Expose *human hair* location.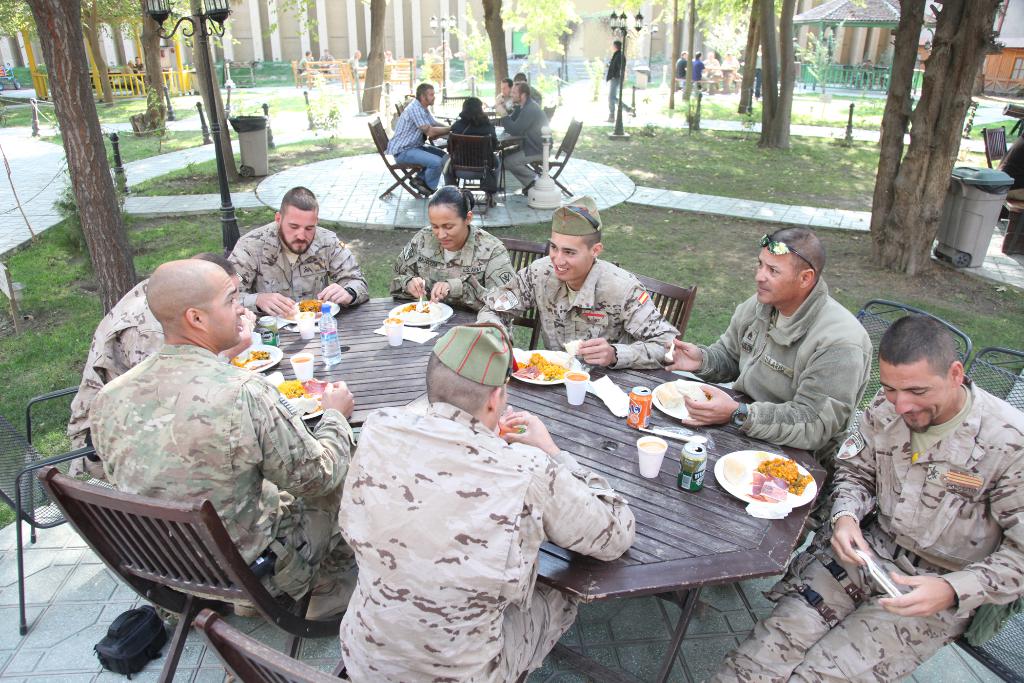
Exposed at (461, 97, 479, 125).
